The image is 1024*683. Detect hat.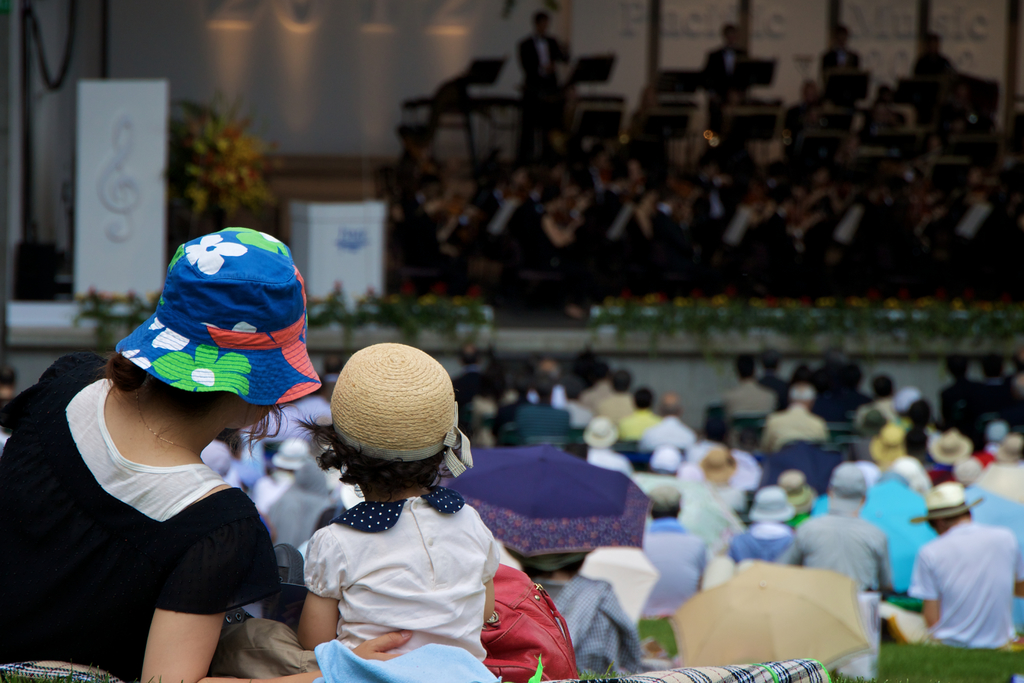
Detection: left=273, top=433, right=304, bottom=467.
